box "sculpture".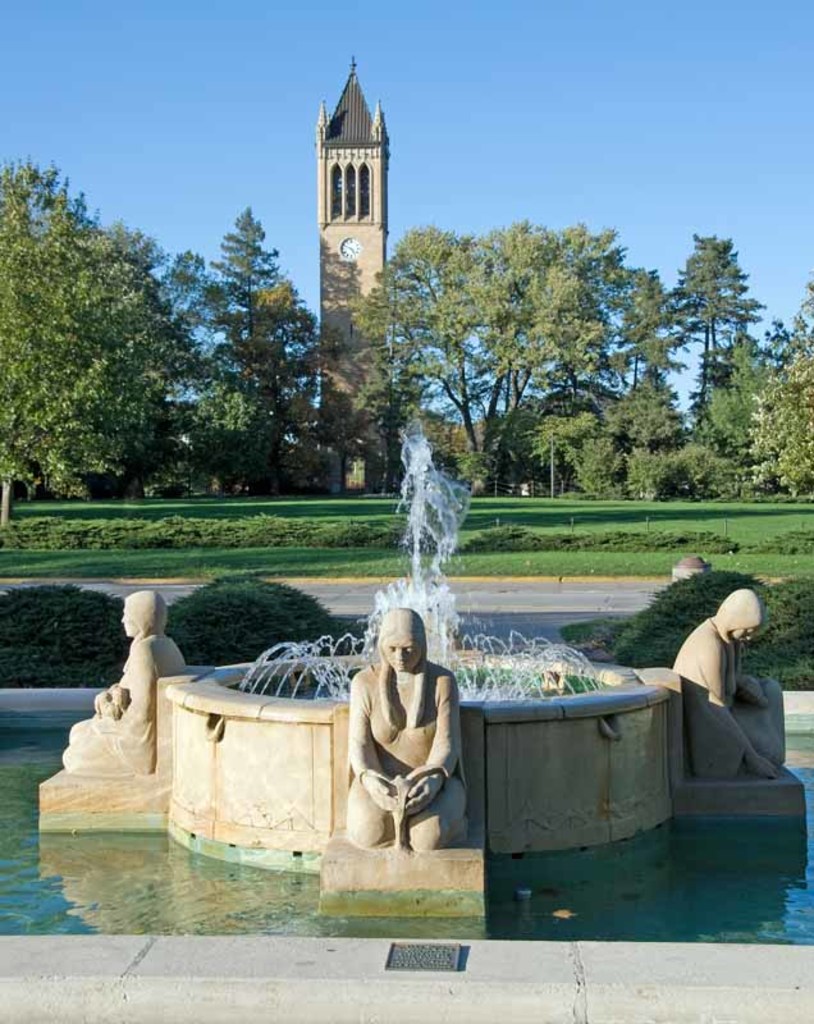
{"left": 677, "top": 581, "right": 802, "bottom": 786}.
